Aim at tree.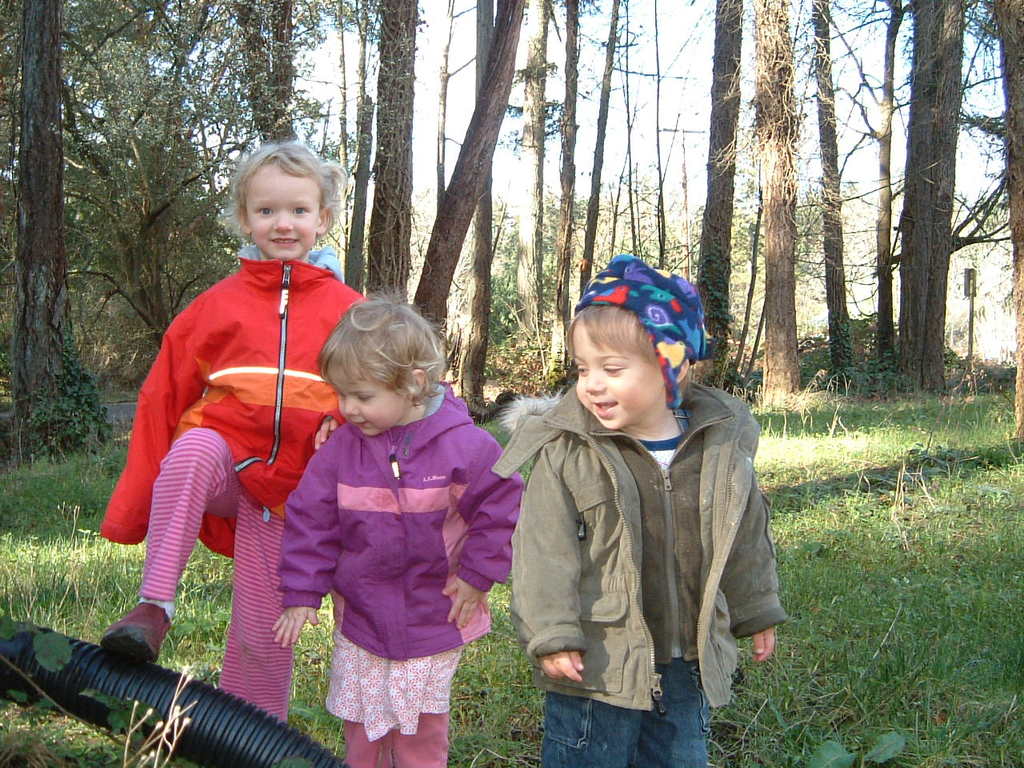
Aimed at l=945, t=0, r=1023, b=358.
